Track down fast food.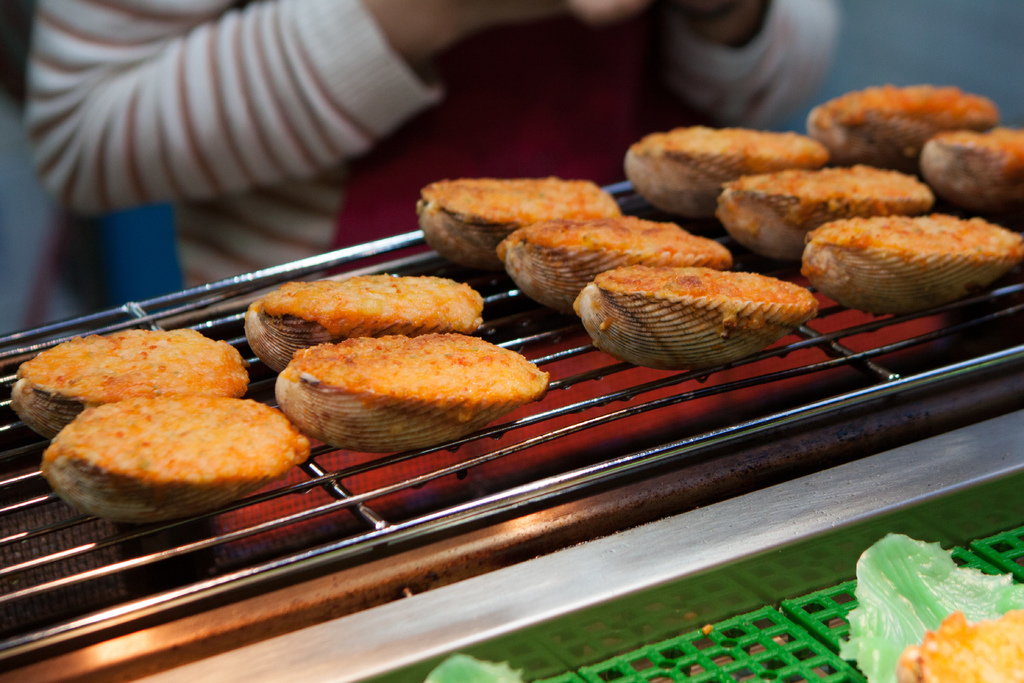
Tracked to box=[703, 158, 938, 268].
